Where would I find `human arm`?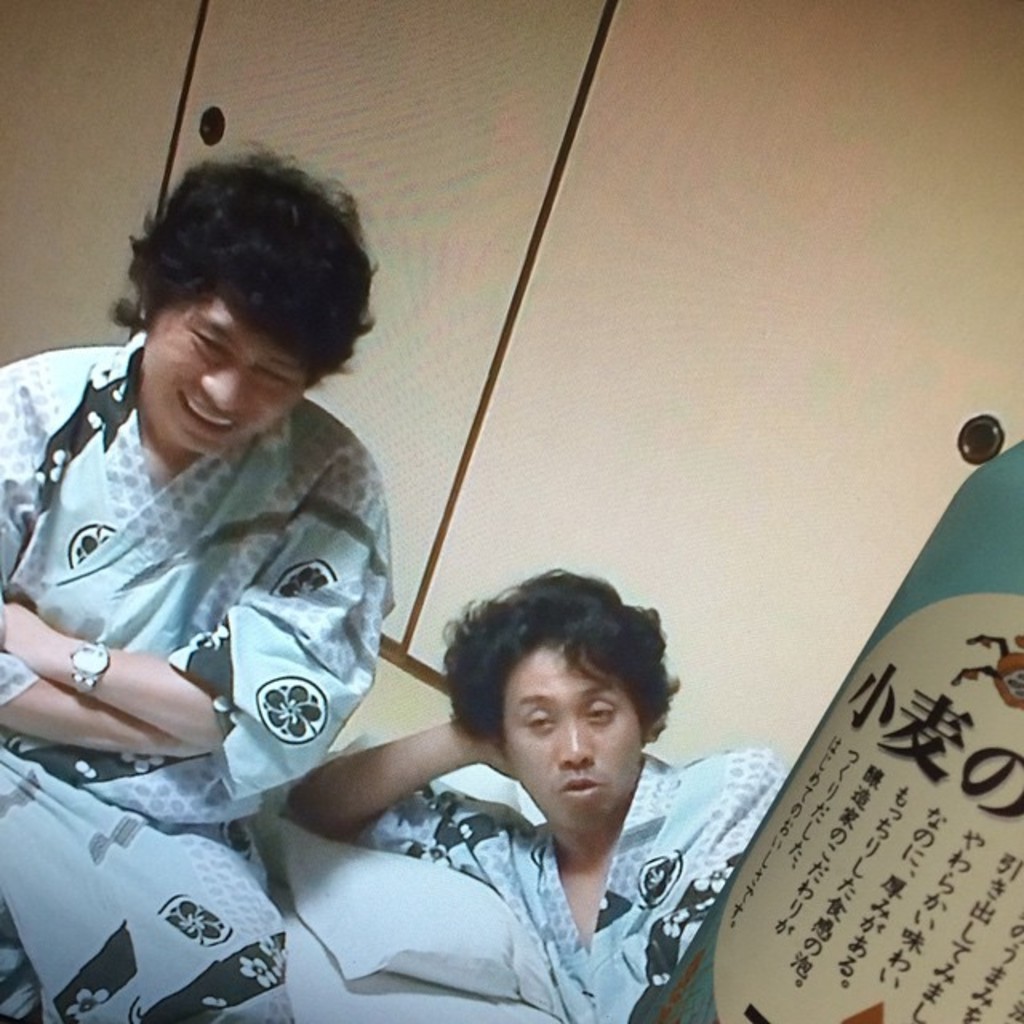
At locate(0, 446, 397, 750).
